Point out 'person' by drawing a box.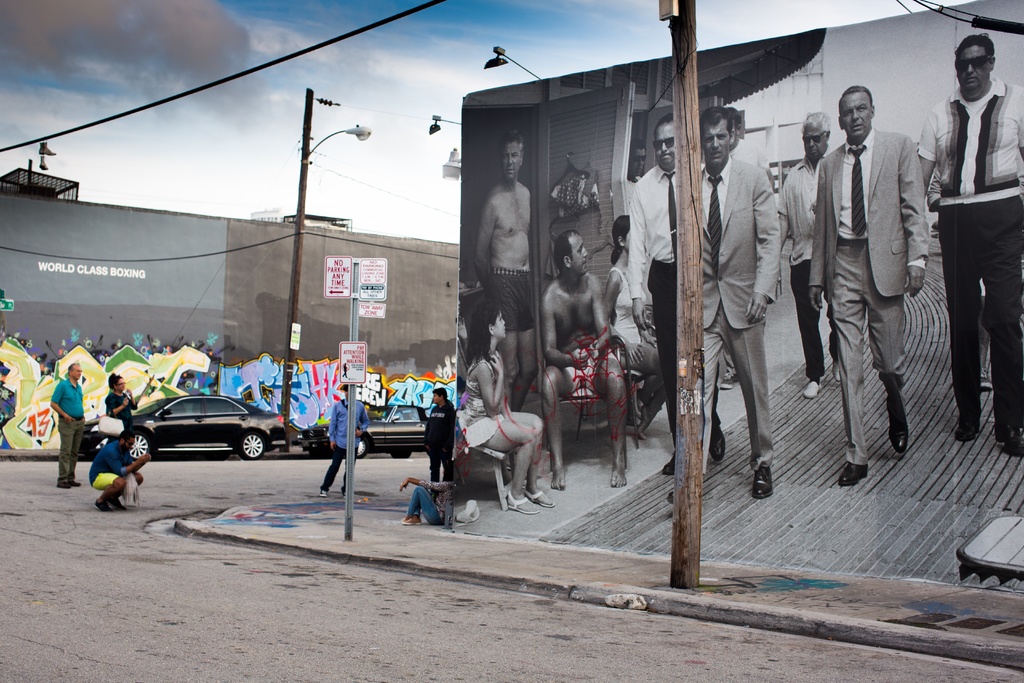
(x1=805, y1=83, x2=931, y2=490).
